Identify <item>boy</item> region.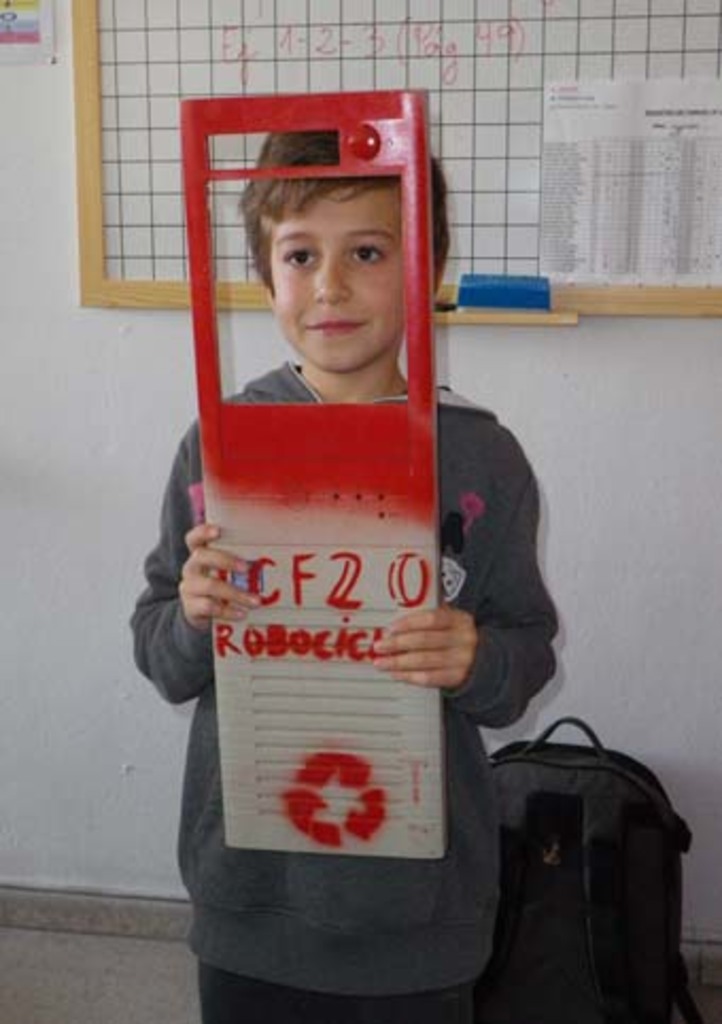
Region: pyautogui.locateOnScreen(136, 125, 571, 1009).
